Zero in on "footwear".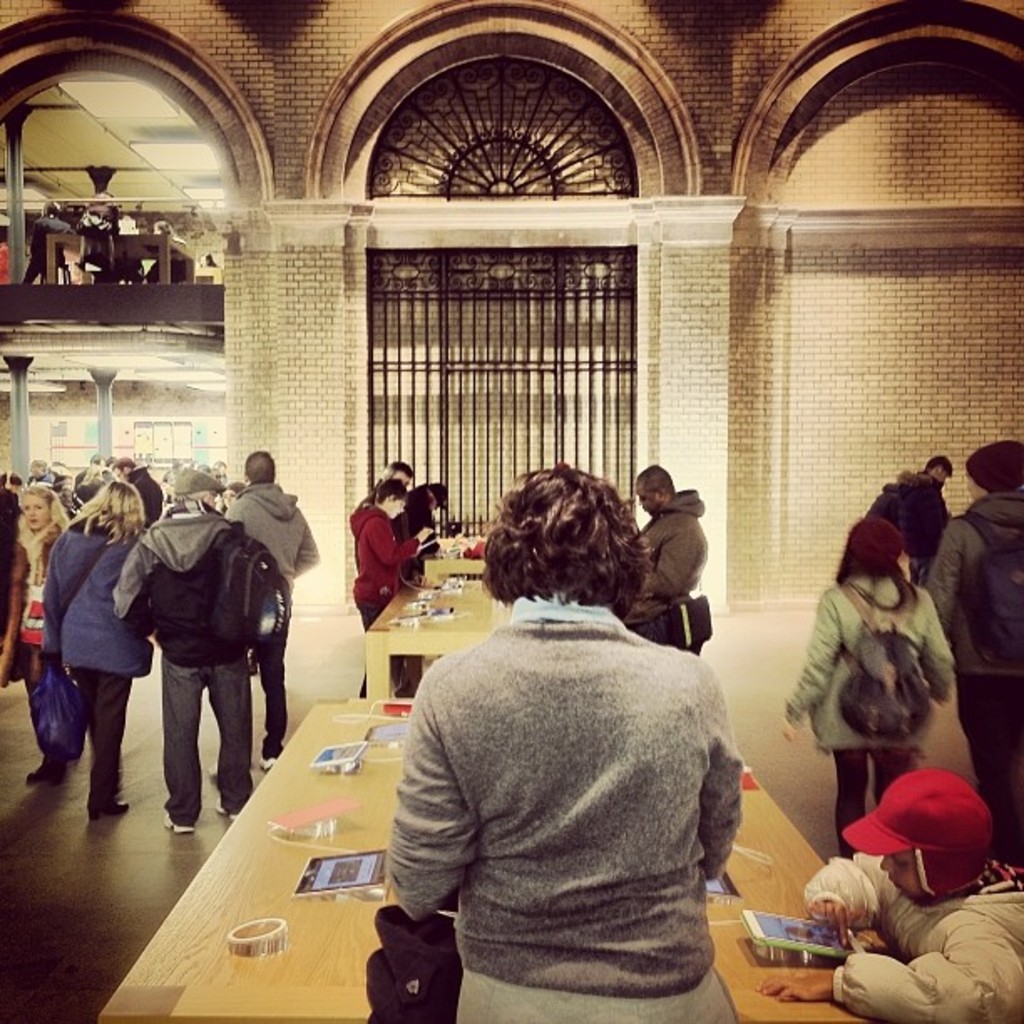
Zeroed in: crop(25, 761, 69, 783).
